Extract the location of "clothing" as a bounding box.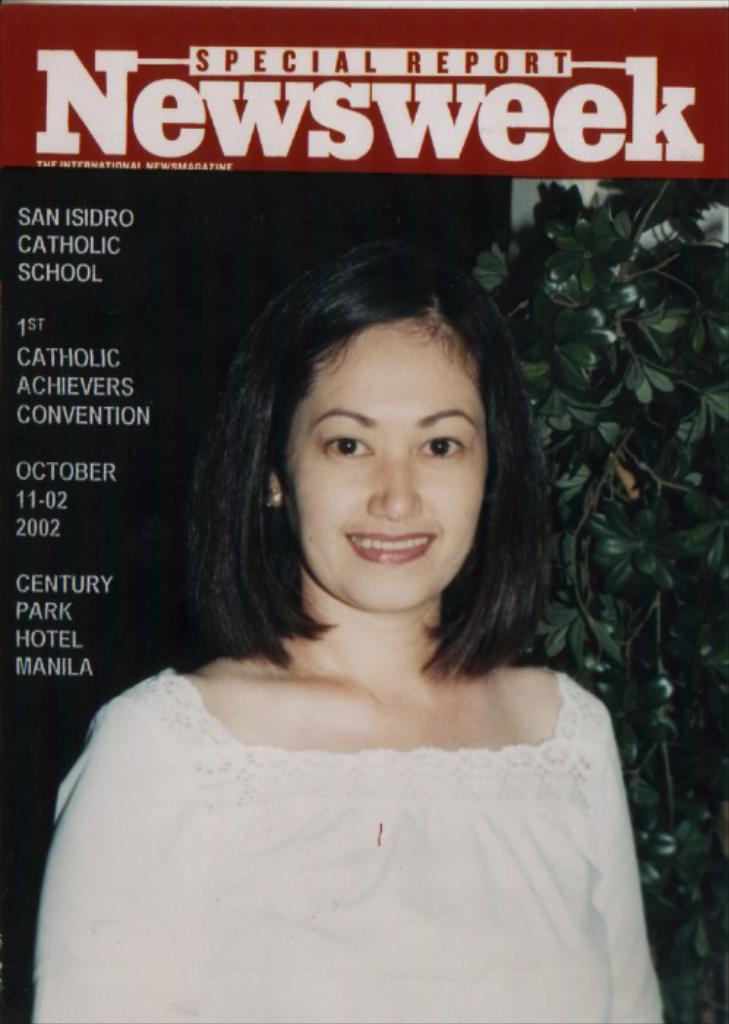
left=31, top=633, right=670, bottom=983.
